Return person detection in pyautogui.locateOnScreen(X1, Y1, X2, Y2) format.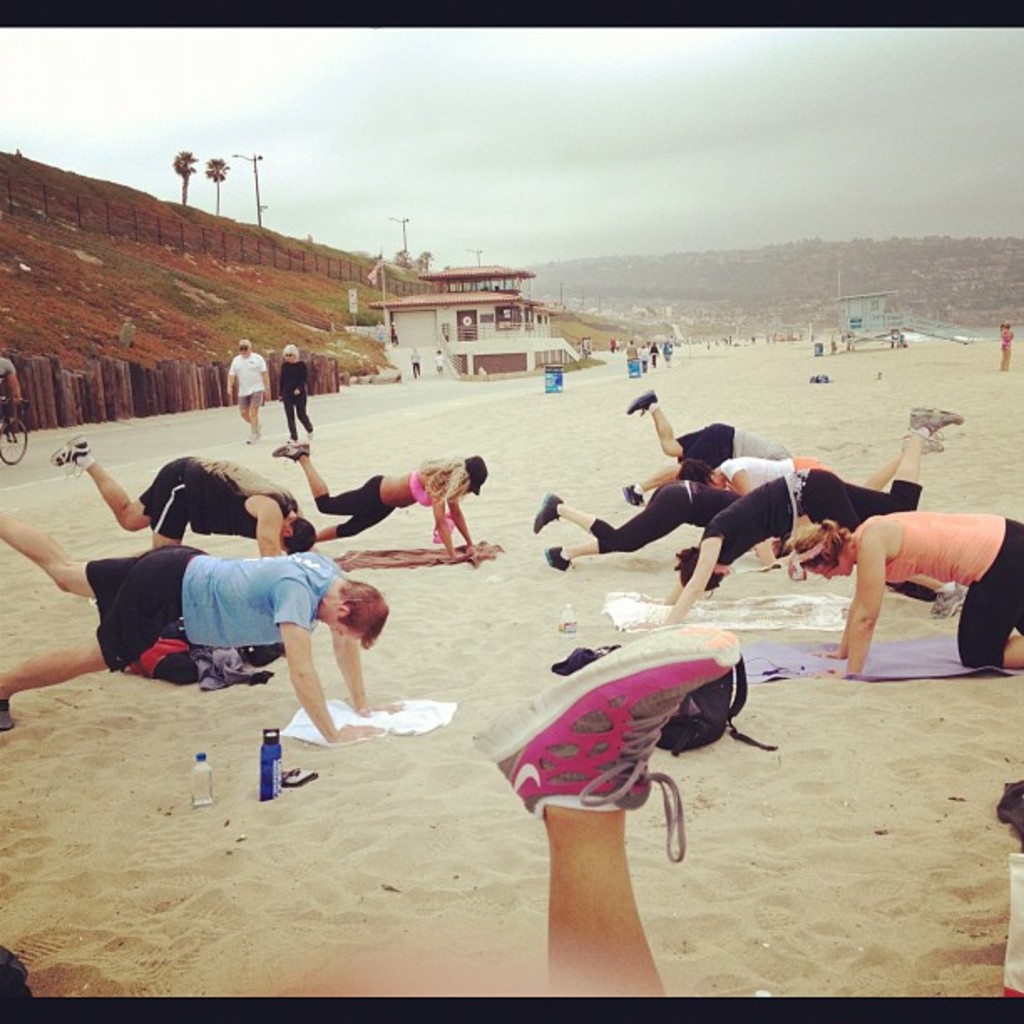
pyautogui.locateOnScreen(0, 505, 398, 733).
